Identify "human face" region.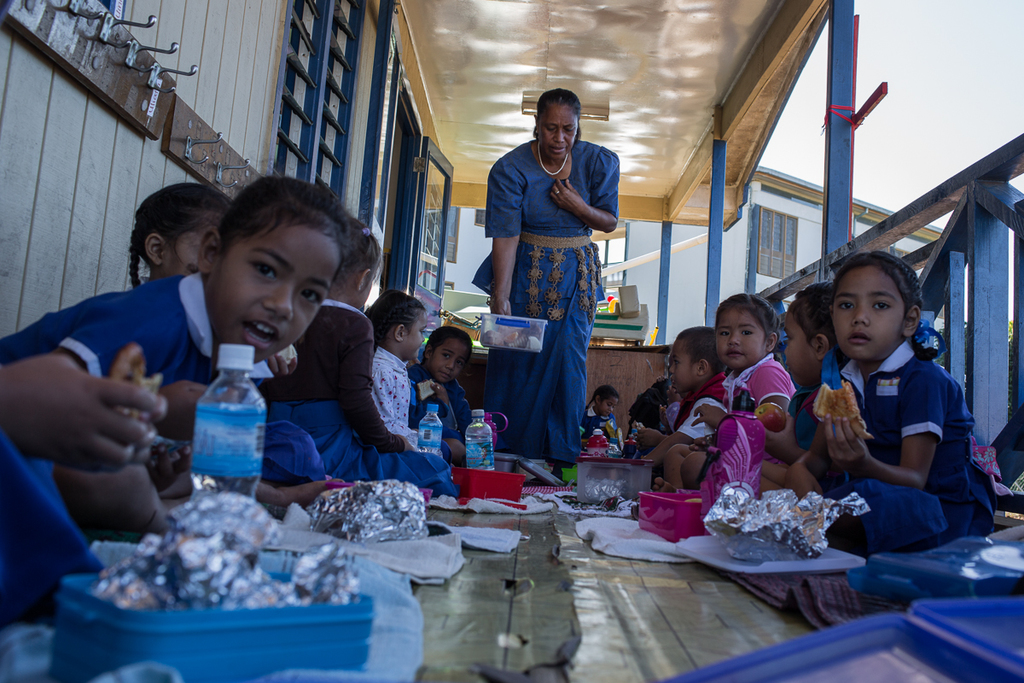
Region: {"x1": 403, "y1": 315, "x2": 425, "y2": 360}.
